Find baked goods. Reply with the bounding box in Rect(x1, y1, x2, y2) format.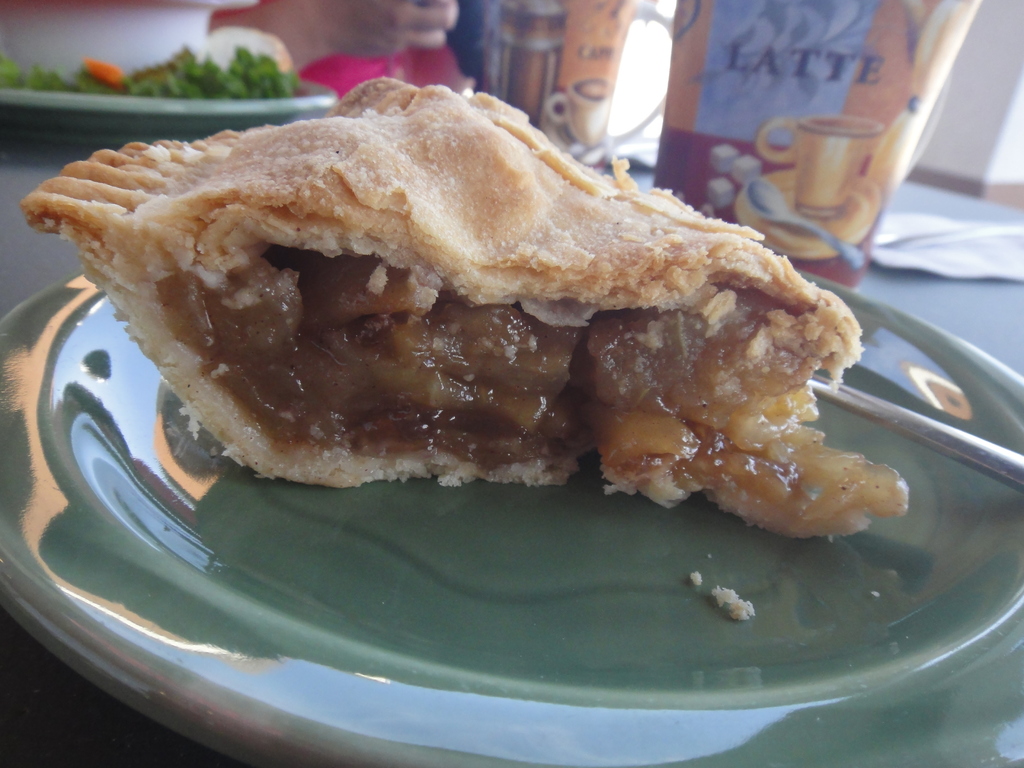
Rect(15, 79, 911, 540).
